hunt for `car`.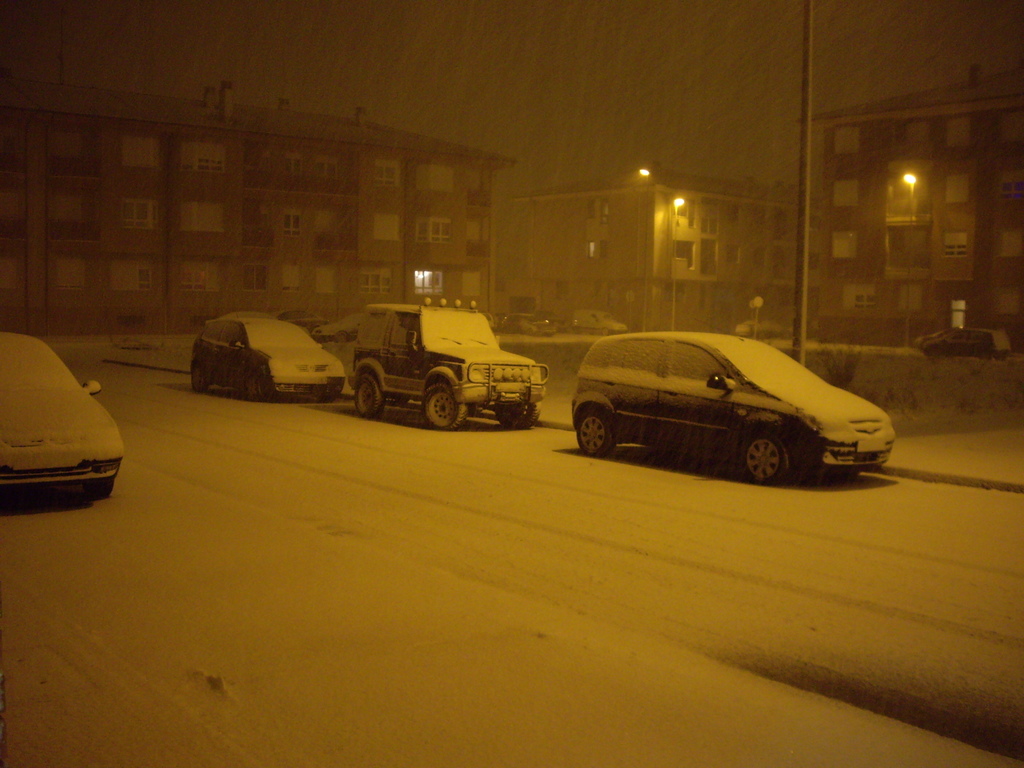
Hunted down at pyautogui.locateOnScreen(919, 318, 1009, 356).
